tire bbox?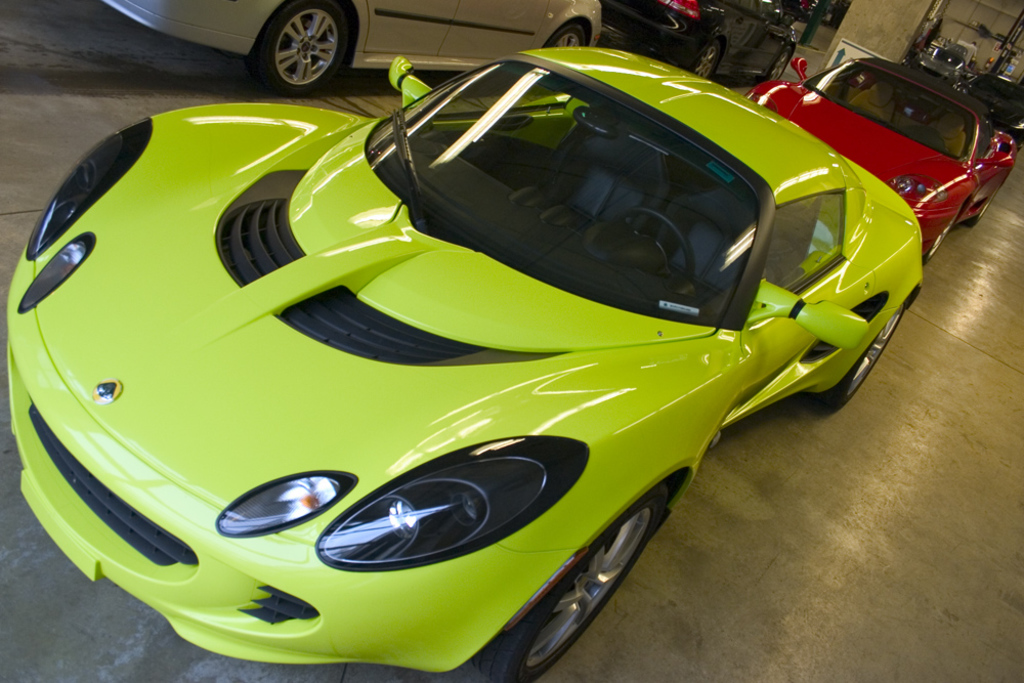
(495, 484, 677, 682)
